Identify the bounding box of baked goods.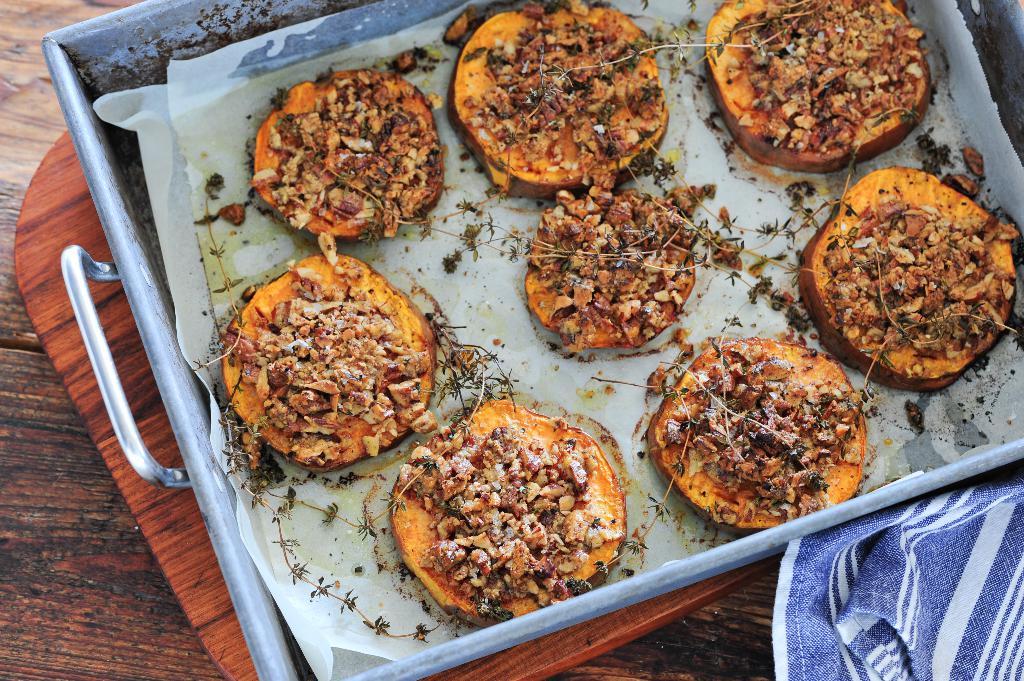
crop(524, 189, 700, 352).
